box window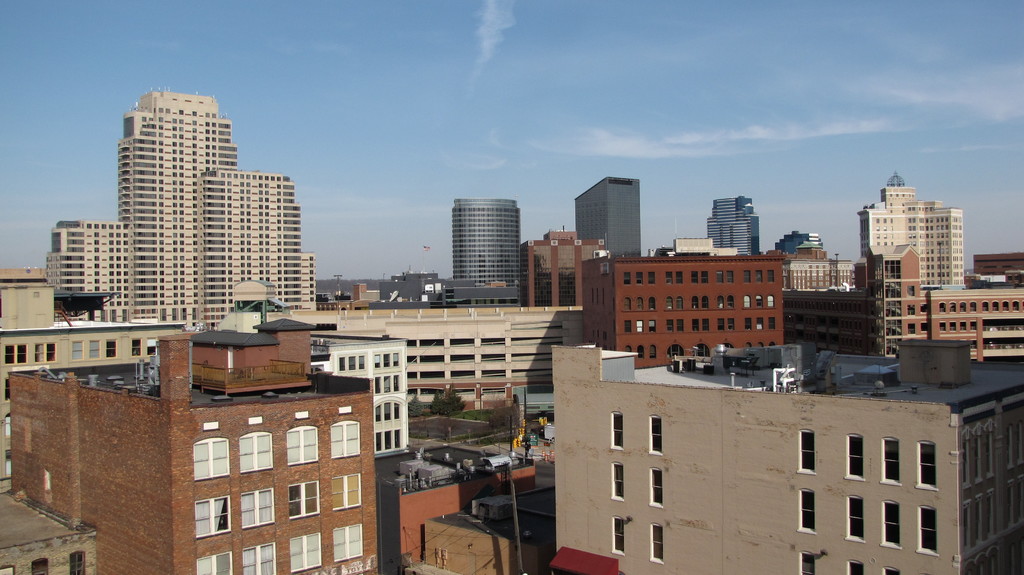
[left=198, top=546, right=239, bottom=574]
